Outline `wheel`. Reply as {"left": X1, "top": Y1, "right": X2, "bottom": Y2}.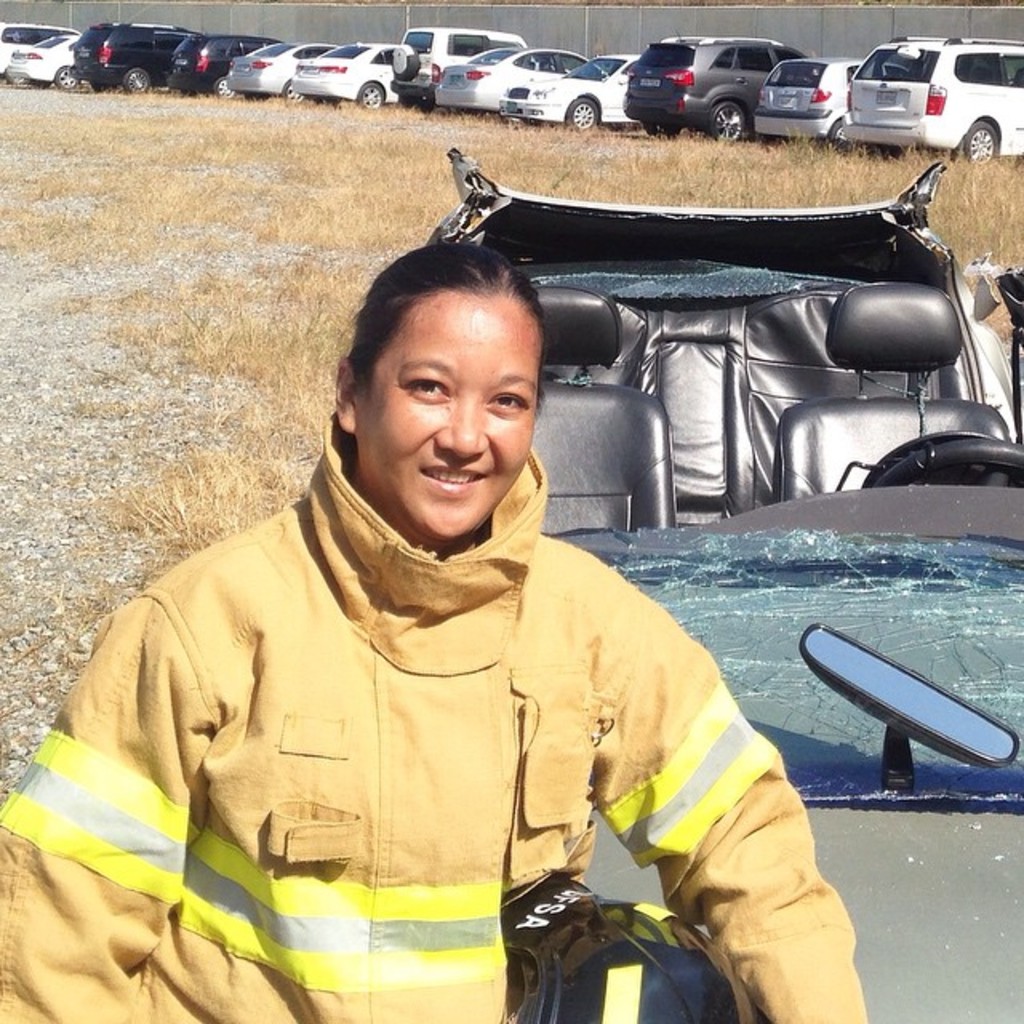
{"left": 6, "top": 70, "right": 26, "bottom": 83}.
